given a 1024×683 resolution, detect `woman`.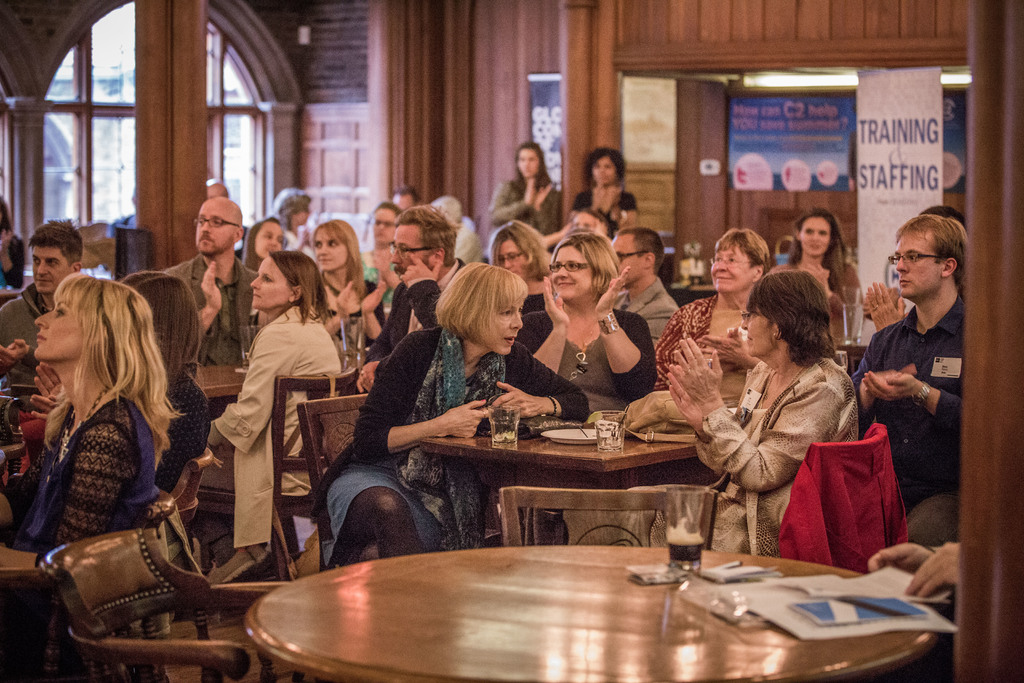
x1=358, y1=201, x2=404, y2=311.
